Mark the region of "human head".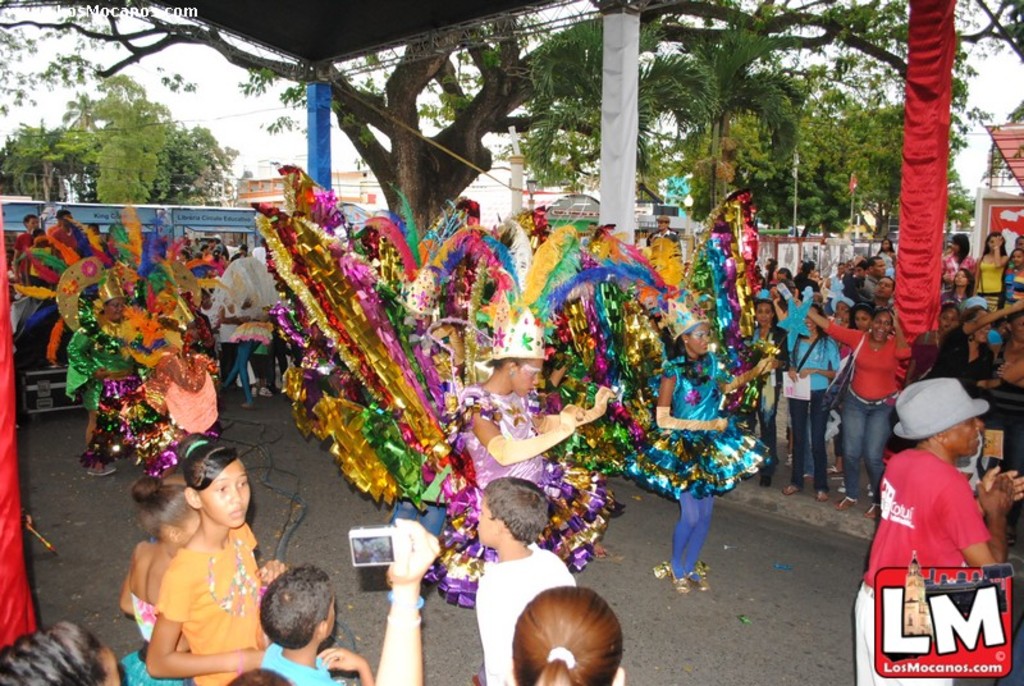
Region: l=916, t=389, r=984, b=459.
